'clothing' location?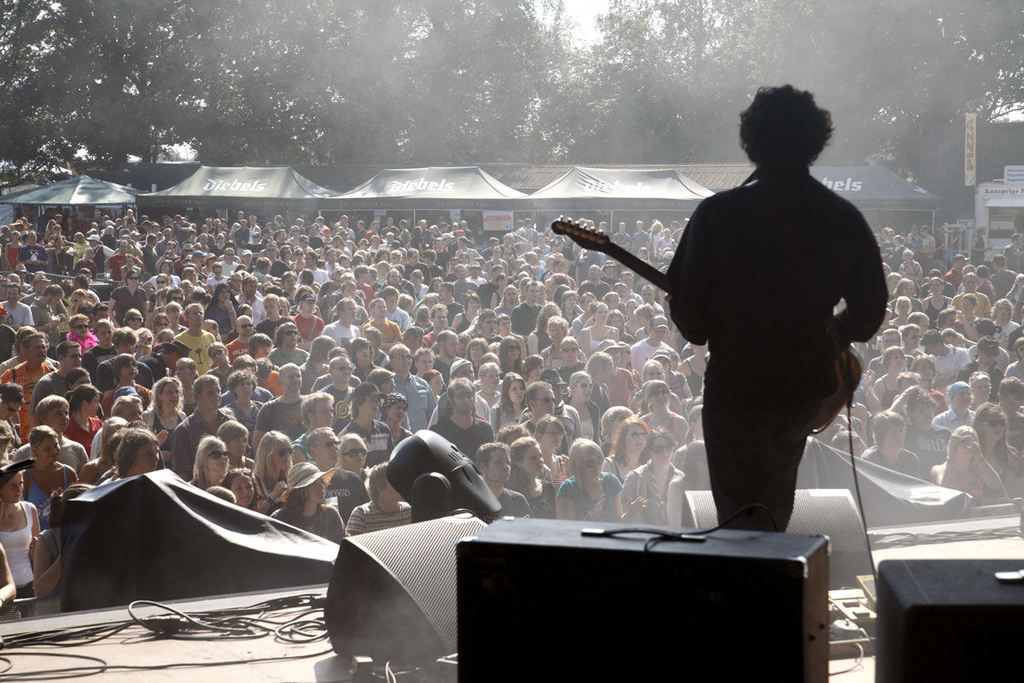
locate(110, 284, 149, 325)
